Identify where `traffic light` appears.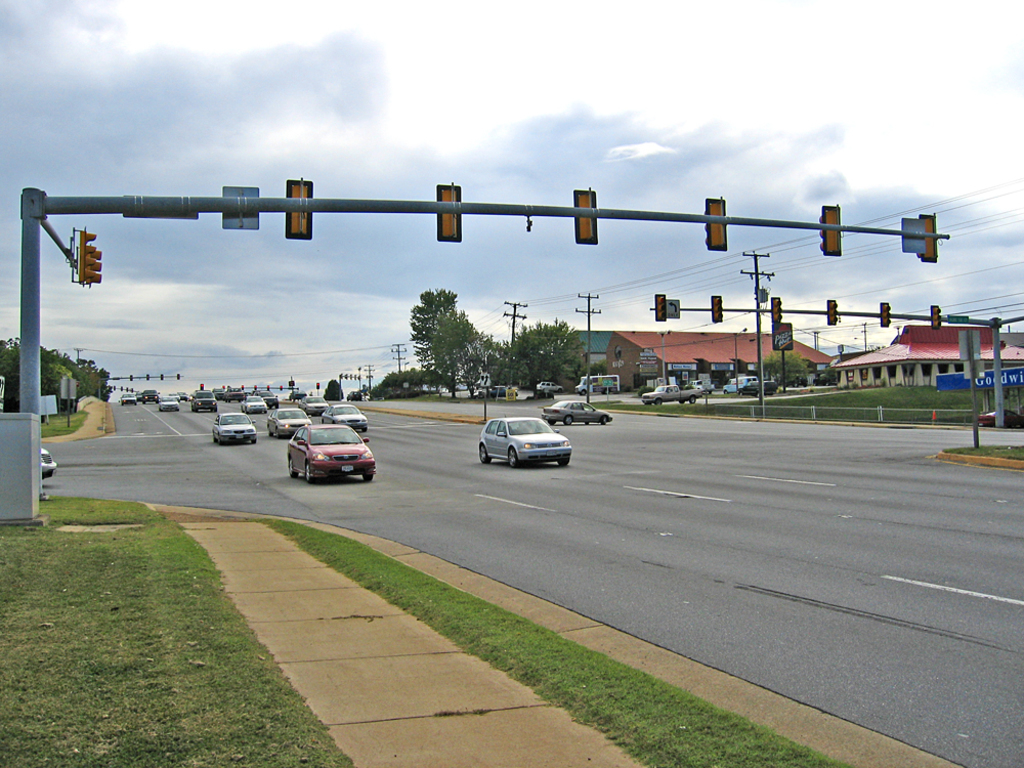
Appears at left=919, top=215, right=938, bottom=262.
